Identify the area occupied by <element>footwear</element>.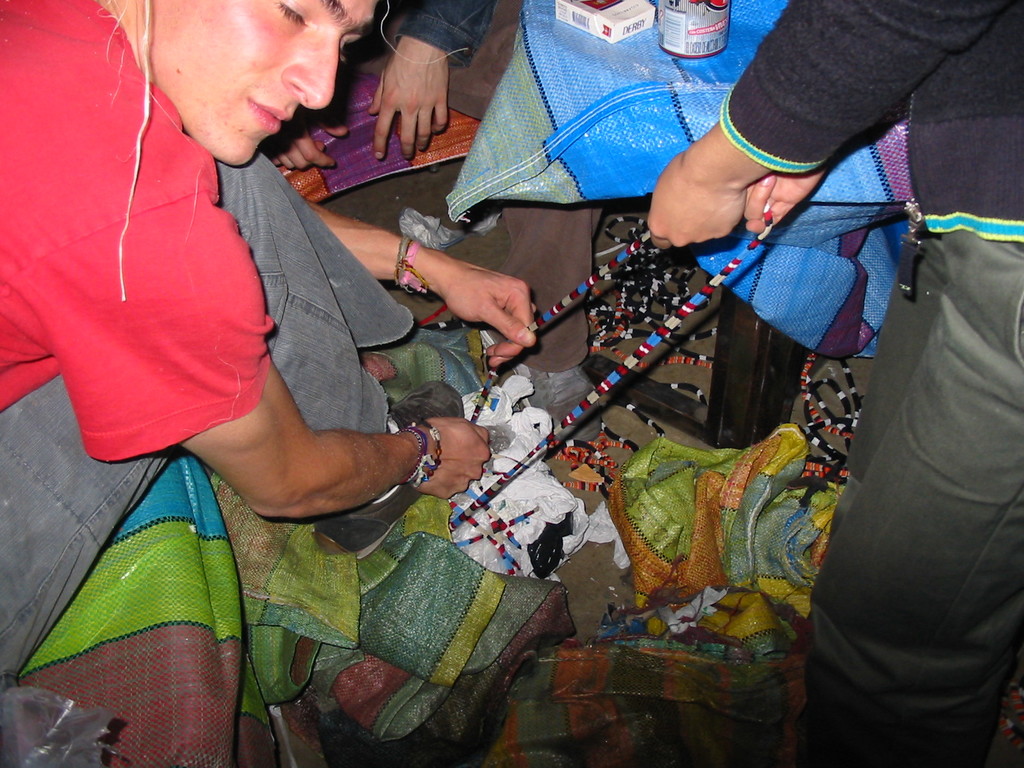
Area: box(317, 380, 461, 554).
